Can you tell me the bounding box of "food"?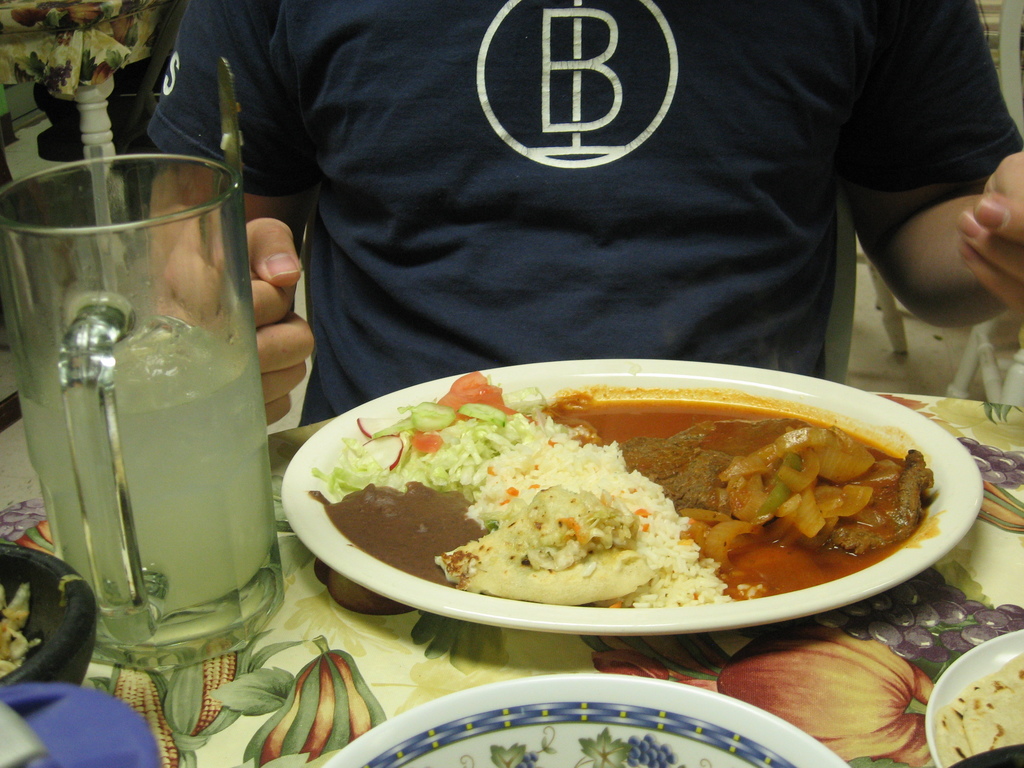
pyautogui.locateOnScreen(306, 364, 942, 613).
